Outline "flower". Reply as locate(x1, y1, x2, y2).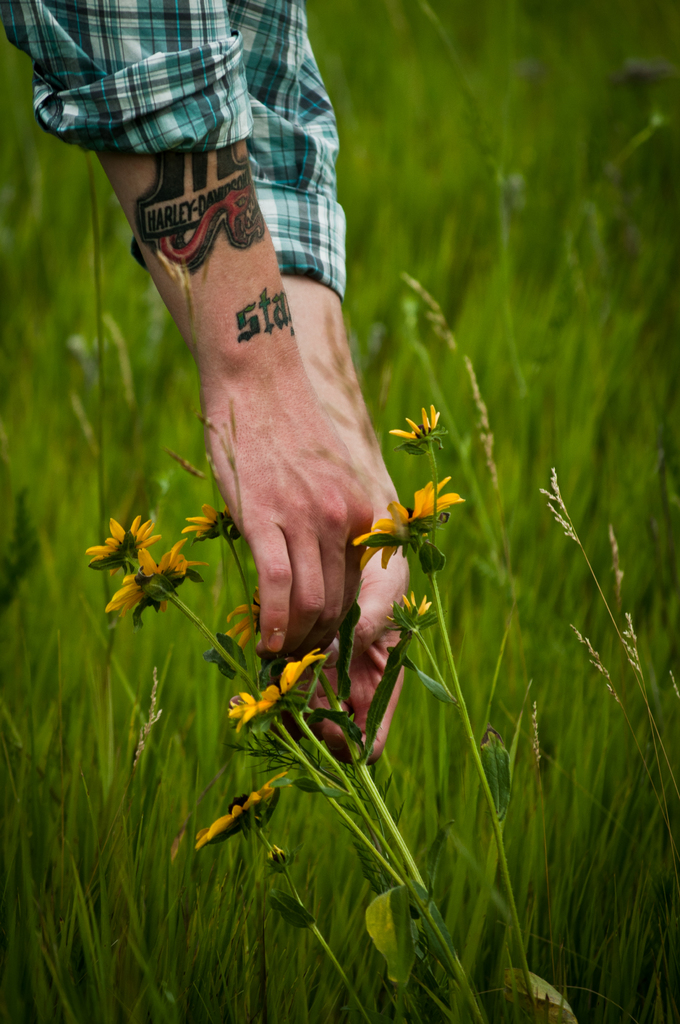
locate(82, 514, 164, 575).
